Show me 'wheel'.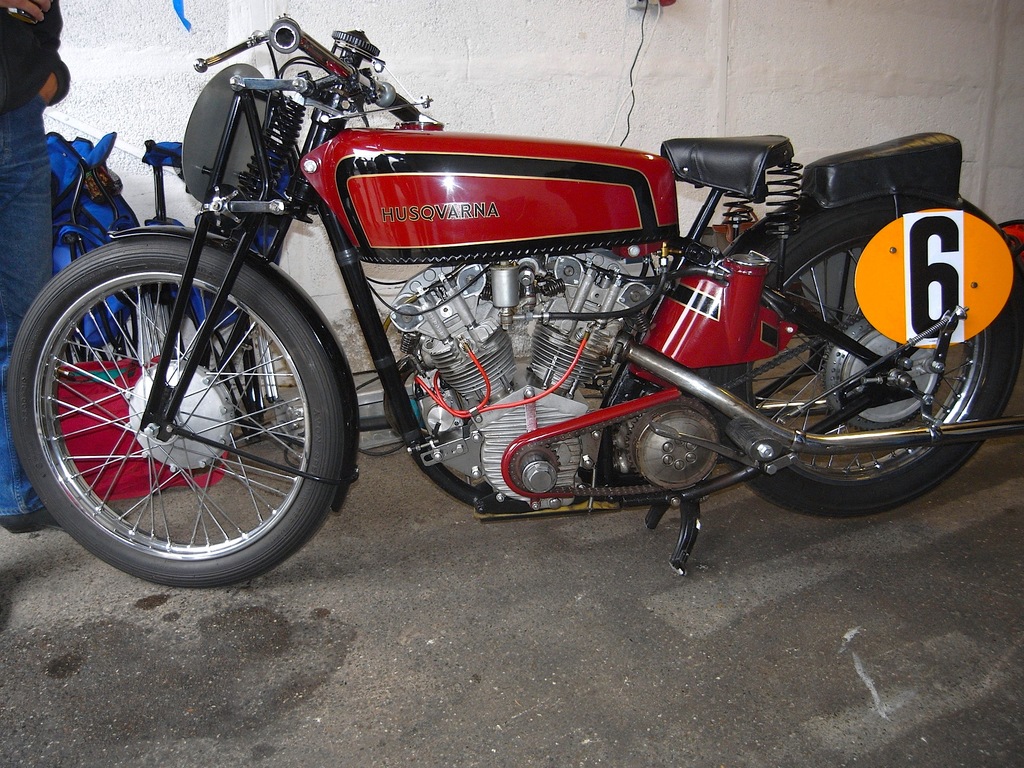
'wheel' is here: (711, 195, 1023, 518).
